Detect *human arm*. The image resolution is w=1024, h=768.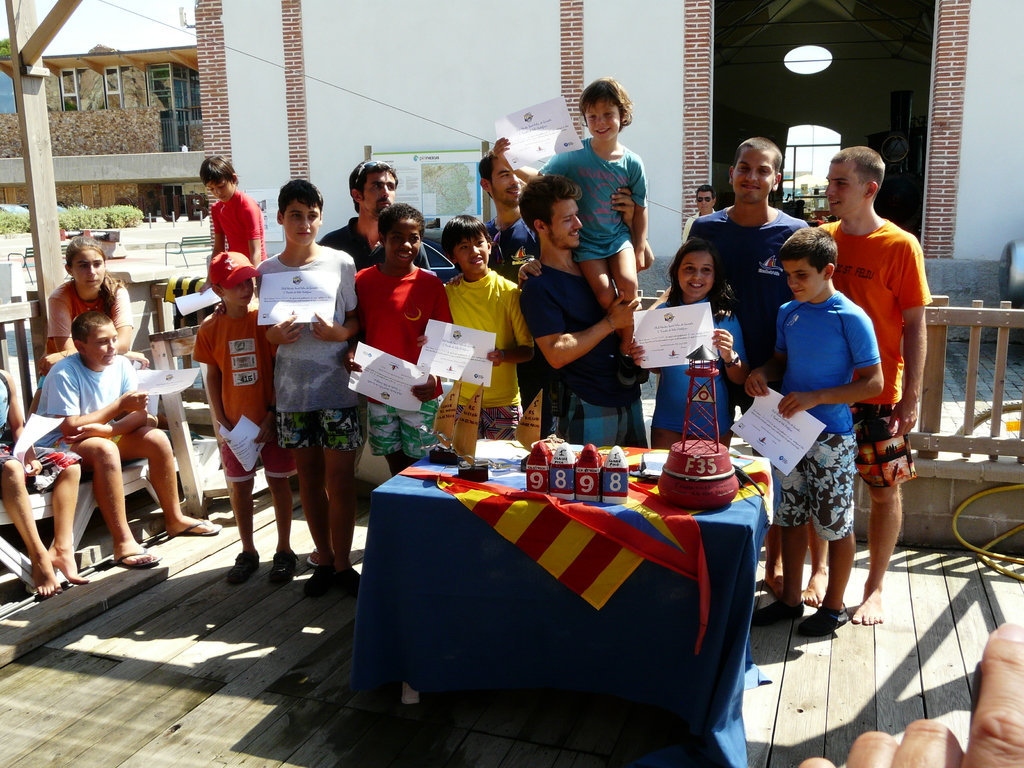
rect(256, 254, 309, 344).
